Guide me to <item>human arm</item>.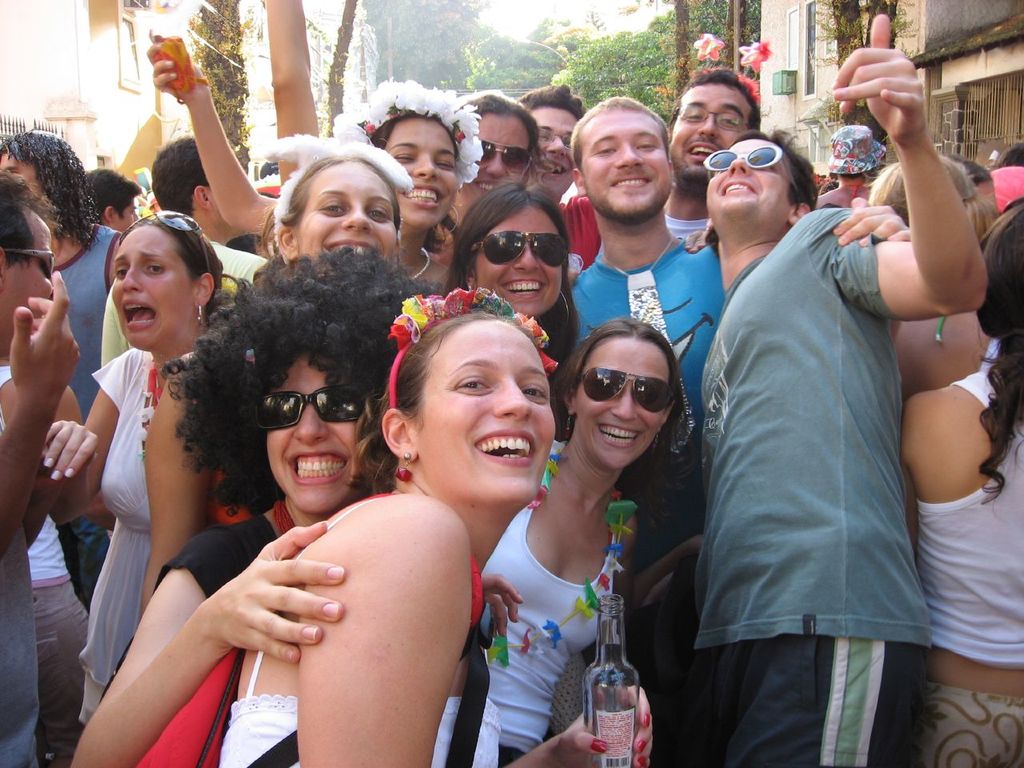
Guidance: l=0, t=267, r=82, b=558.
